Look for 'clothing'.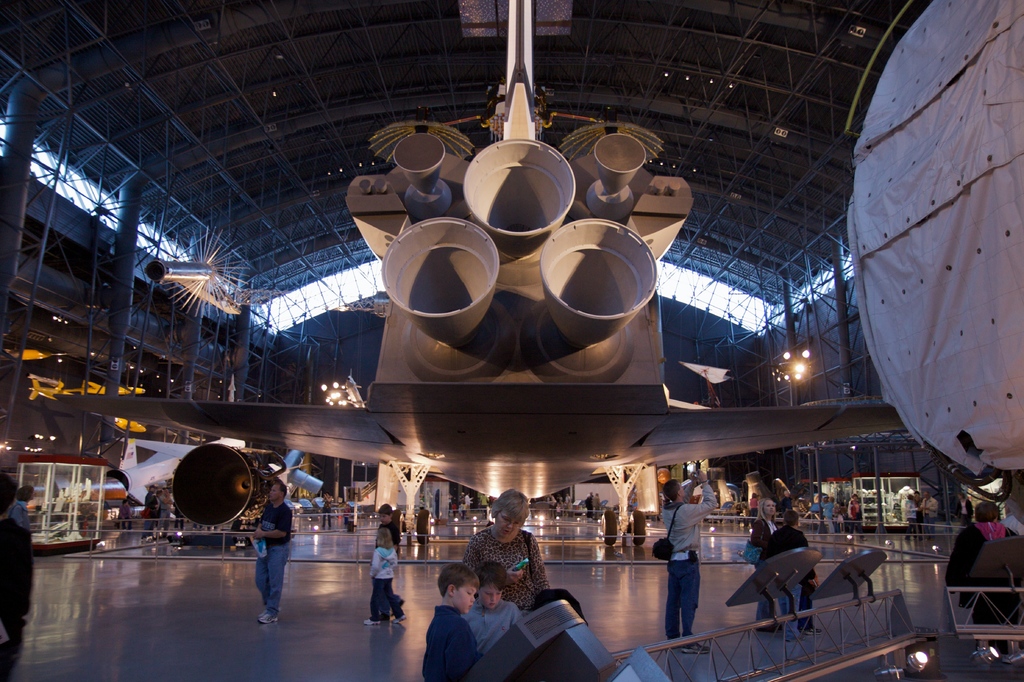
Found: 492,496,494,503.
